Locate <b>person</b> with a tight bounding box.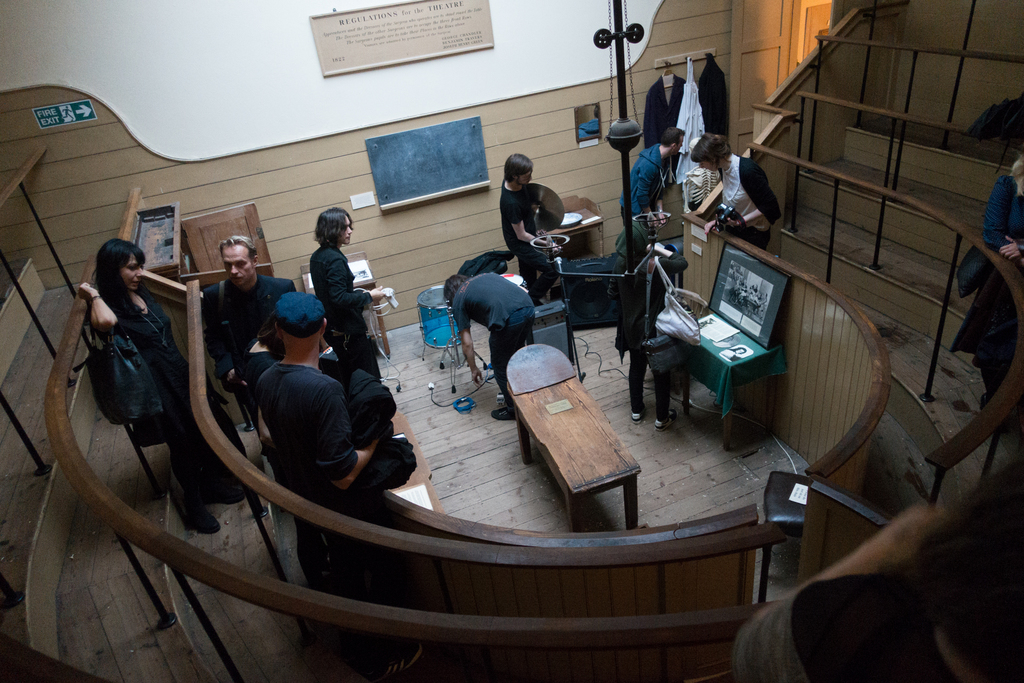
pyautogui.locateOnScreen(497, 146, 559, 301).
